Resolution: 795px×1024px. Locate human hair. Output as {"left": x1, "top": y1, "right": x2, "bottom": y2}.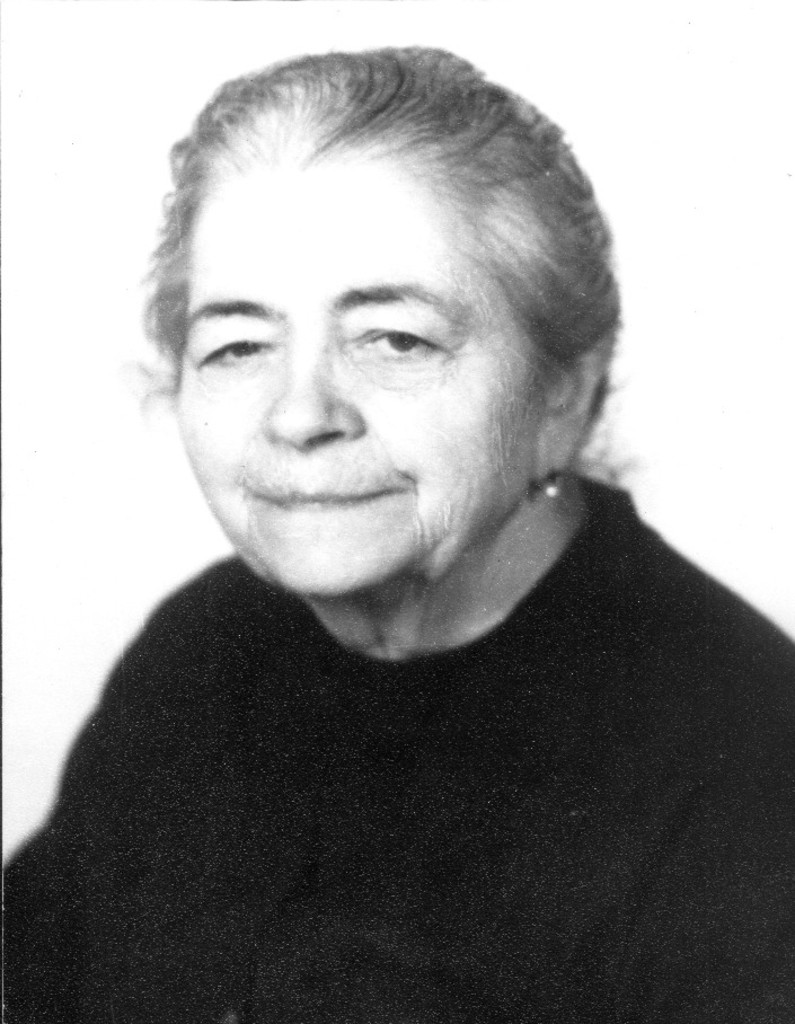
{"left": 117, "top": 36, "right": 584, "bottom": 427}.
